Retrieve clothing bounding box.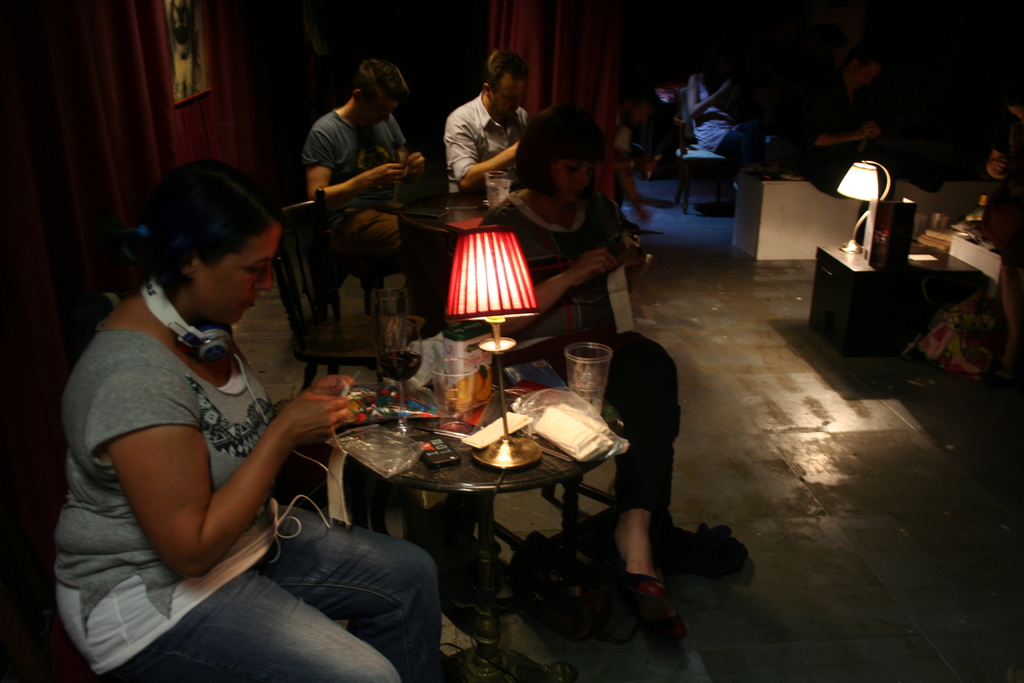
Bounding box: x1=472, y1=192, x2=687, y2=558.
